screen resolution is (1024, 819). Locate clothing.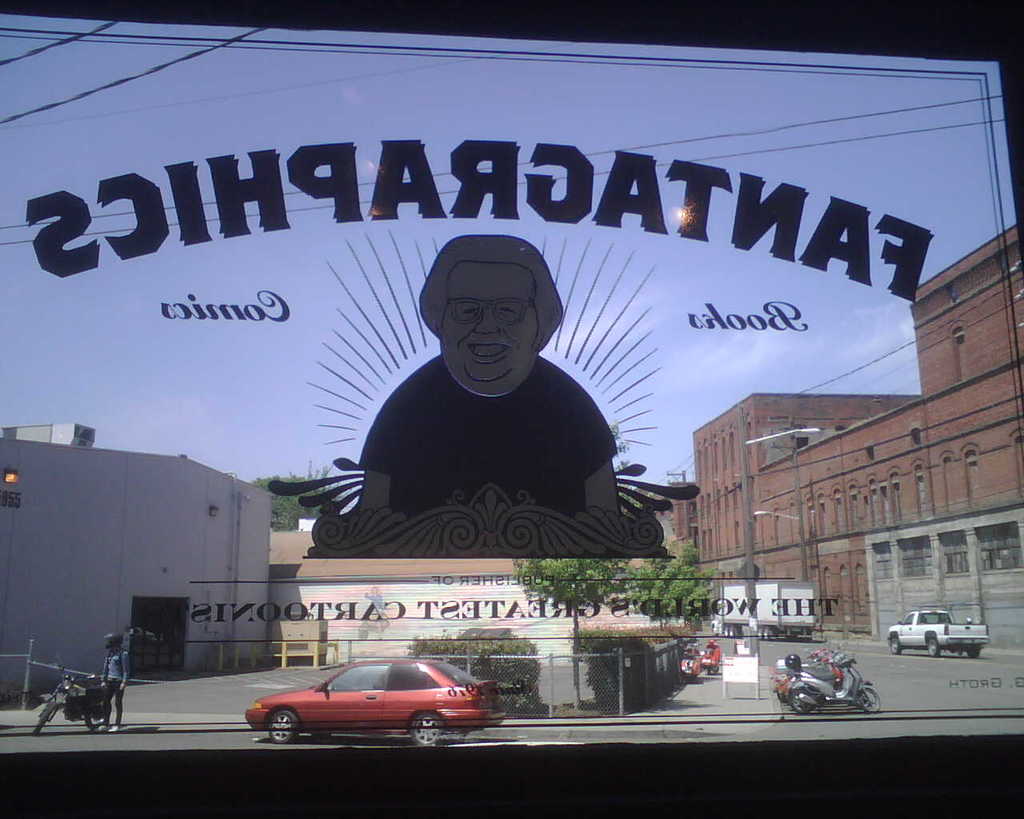
333,310,641,549.
